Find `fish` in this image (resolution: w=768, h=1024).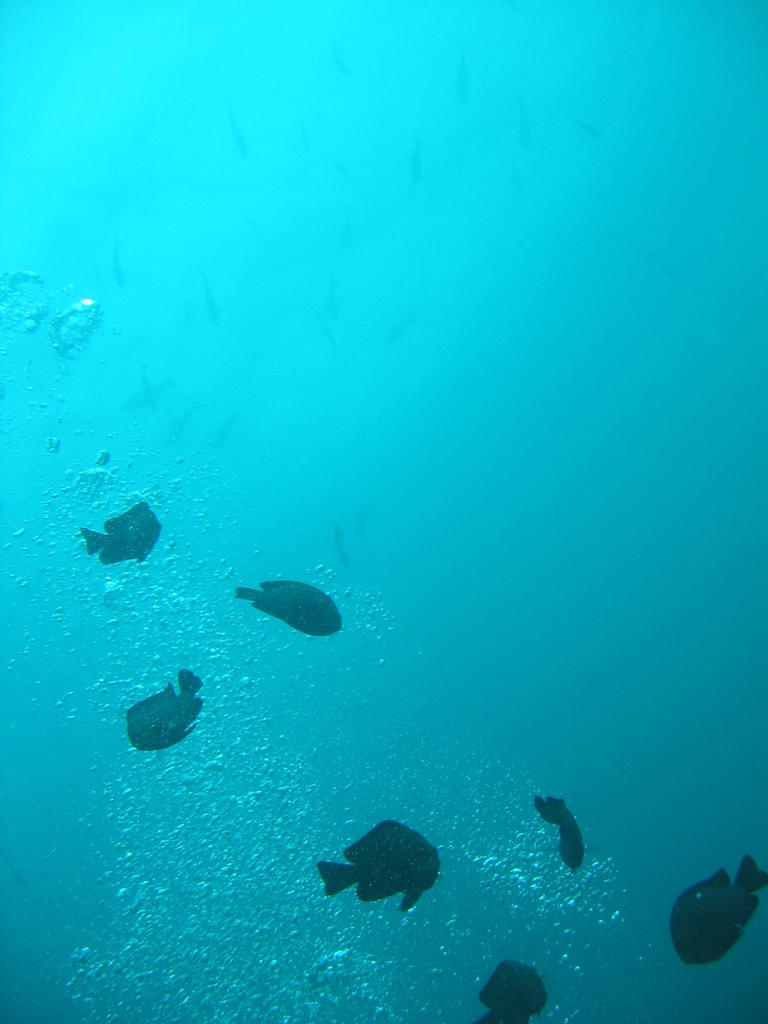
(left=476, top=957, right=550, bottom=1022).
